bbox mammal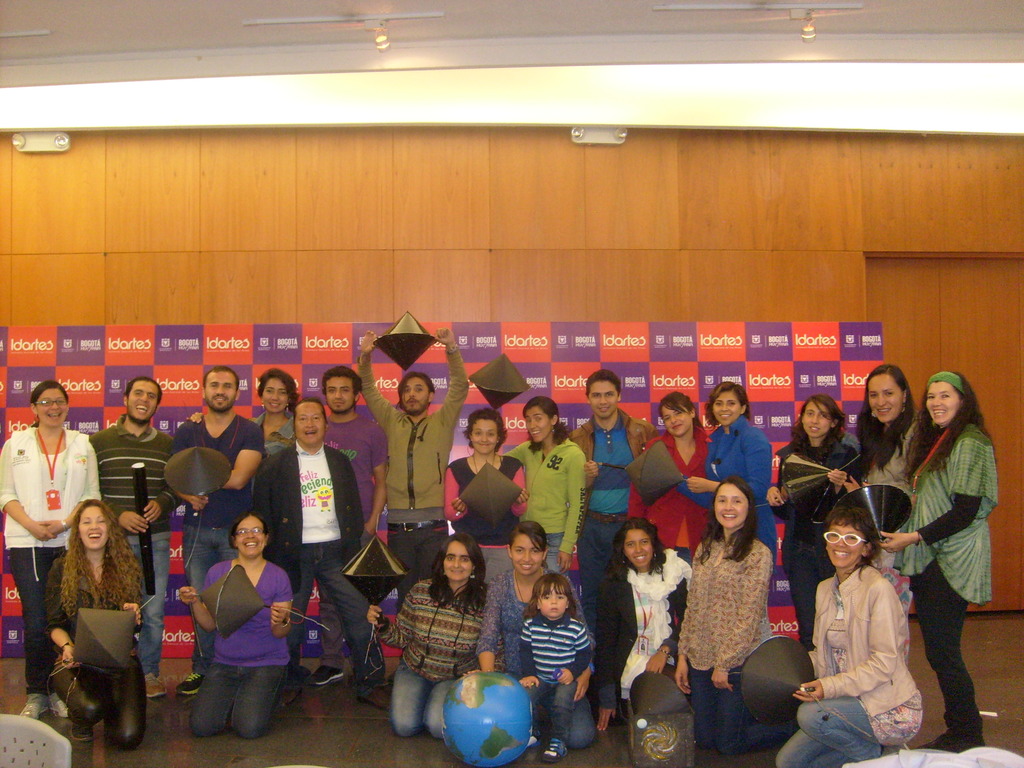
bbox=(682, 381, 778, 643)
